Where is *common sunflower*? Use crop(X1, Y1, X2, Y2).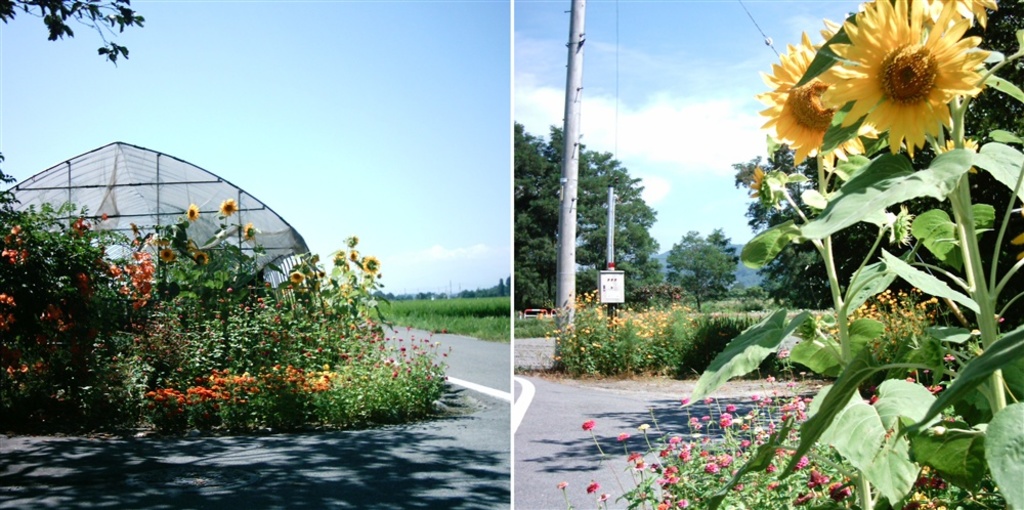
crop(766, 30, 834, 169).
